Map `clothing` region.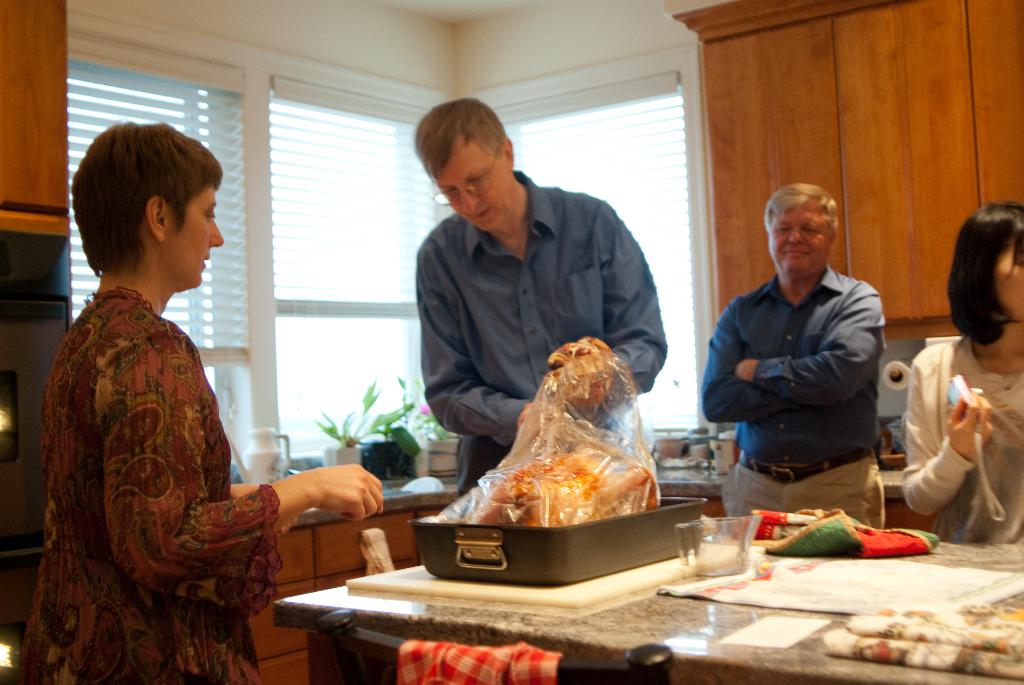
Mapped to 414,166,665,486.
